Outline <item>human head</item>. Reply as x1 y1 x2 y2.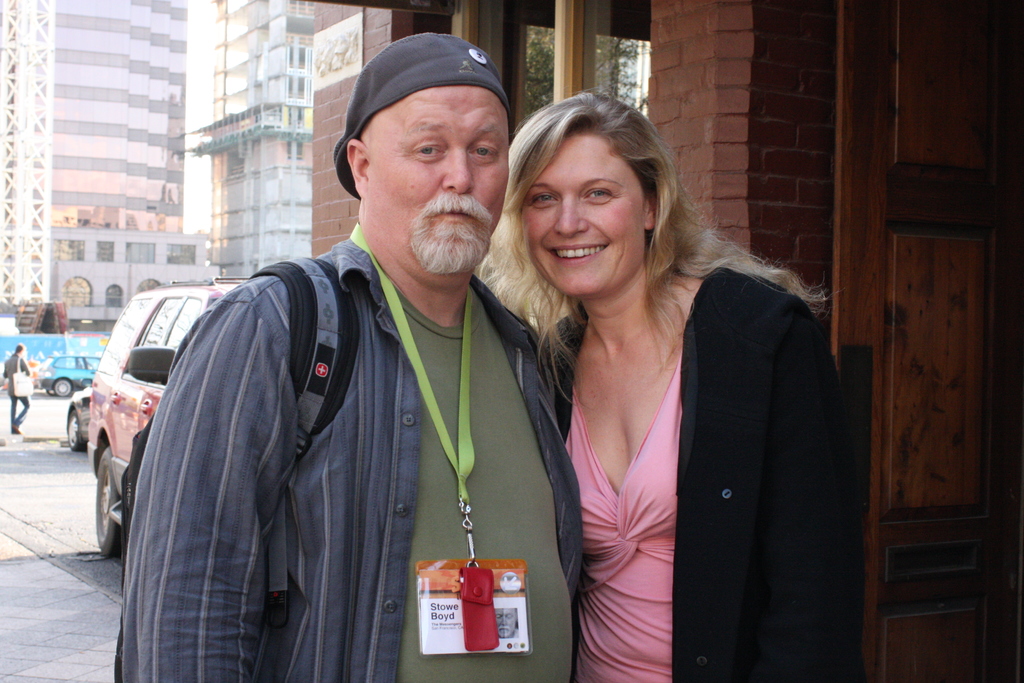
342 35 513 284.
